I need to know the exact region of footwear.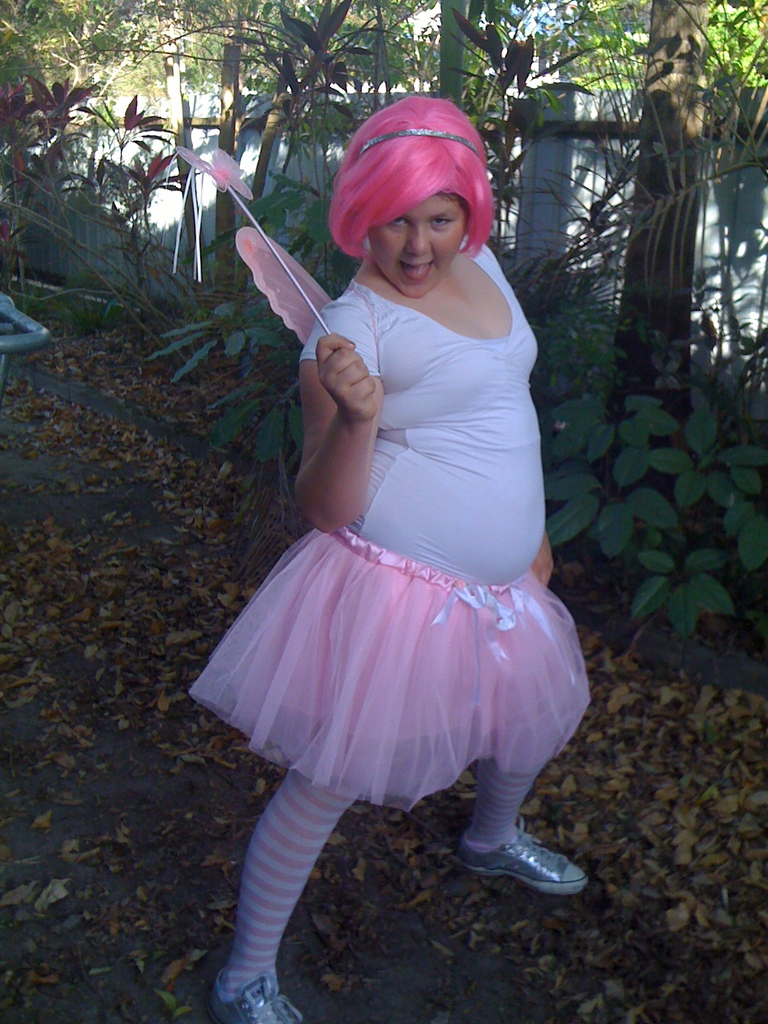
Region: box=[458, 820, 589, 900].
